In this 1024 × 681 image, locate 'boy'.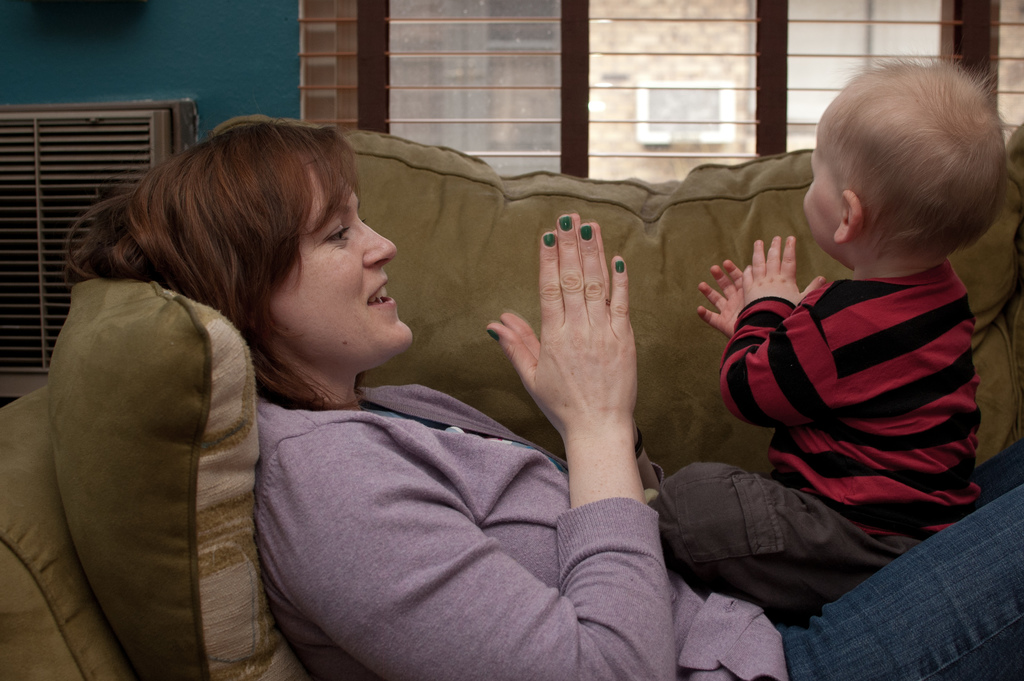
Bounding box: {"left": 716, "top": 56, "right": 1016, "bottom": 596}.
